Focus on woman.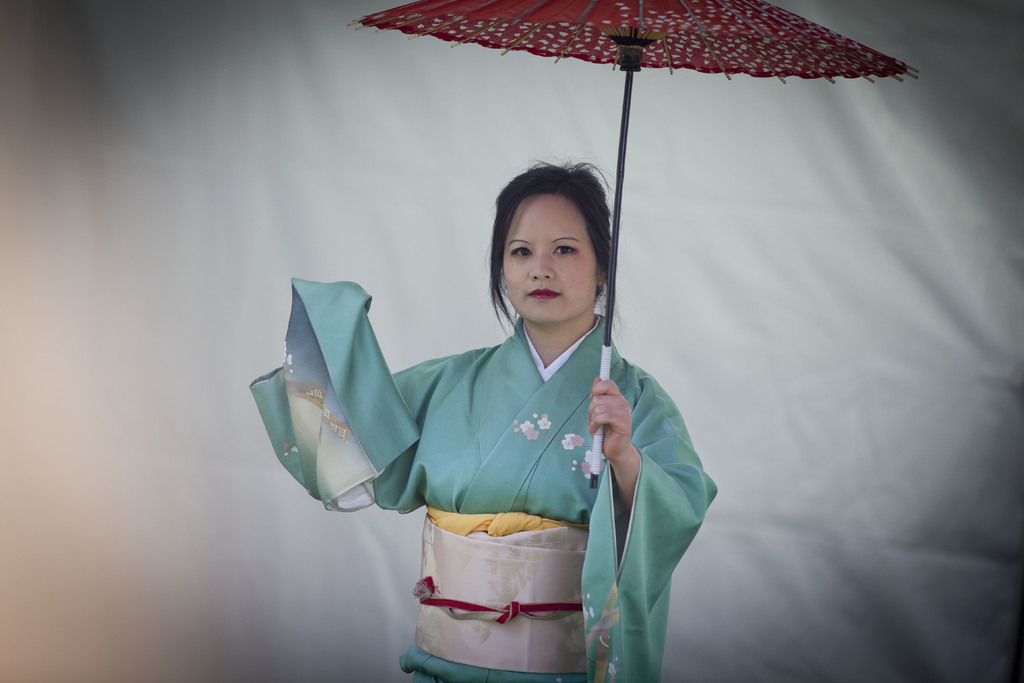
Focused at <box>251,160,717,678</box>.
